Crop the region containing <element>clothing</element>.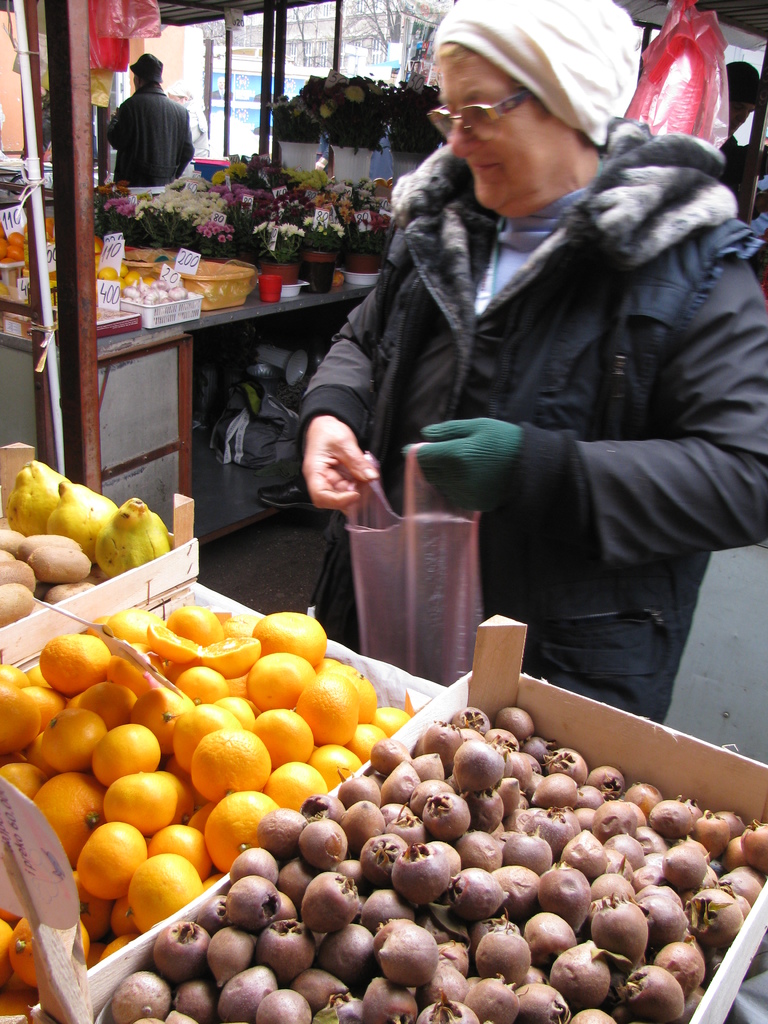
Crop region: rect(272, 33, 742, 756).
